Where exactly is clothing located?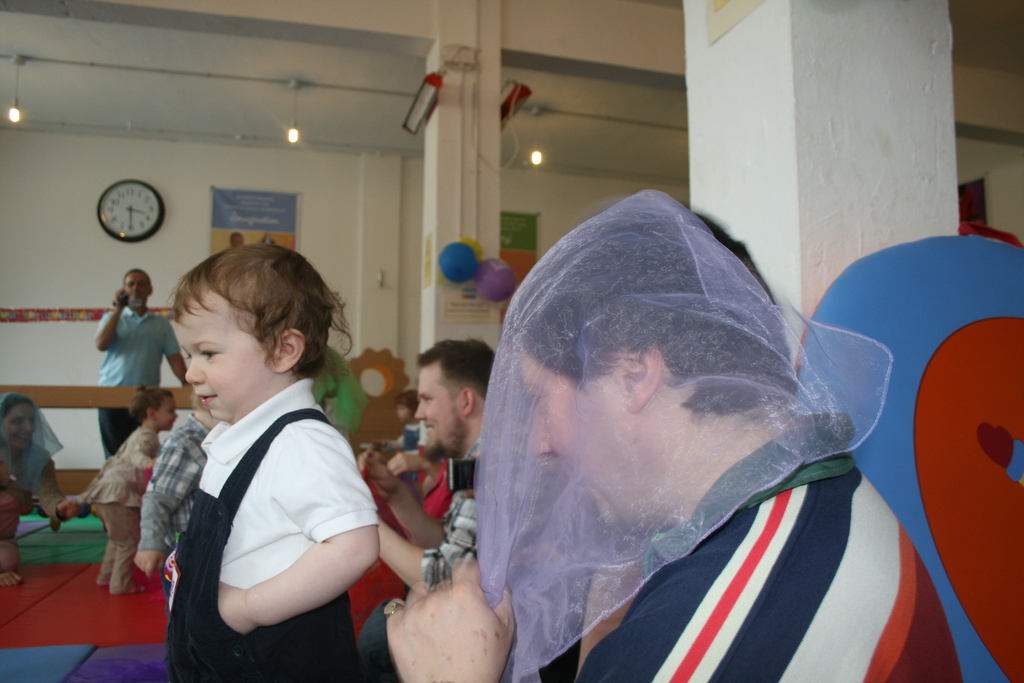
Its bounding box is (92, 304, 189, 472).
